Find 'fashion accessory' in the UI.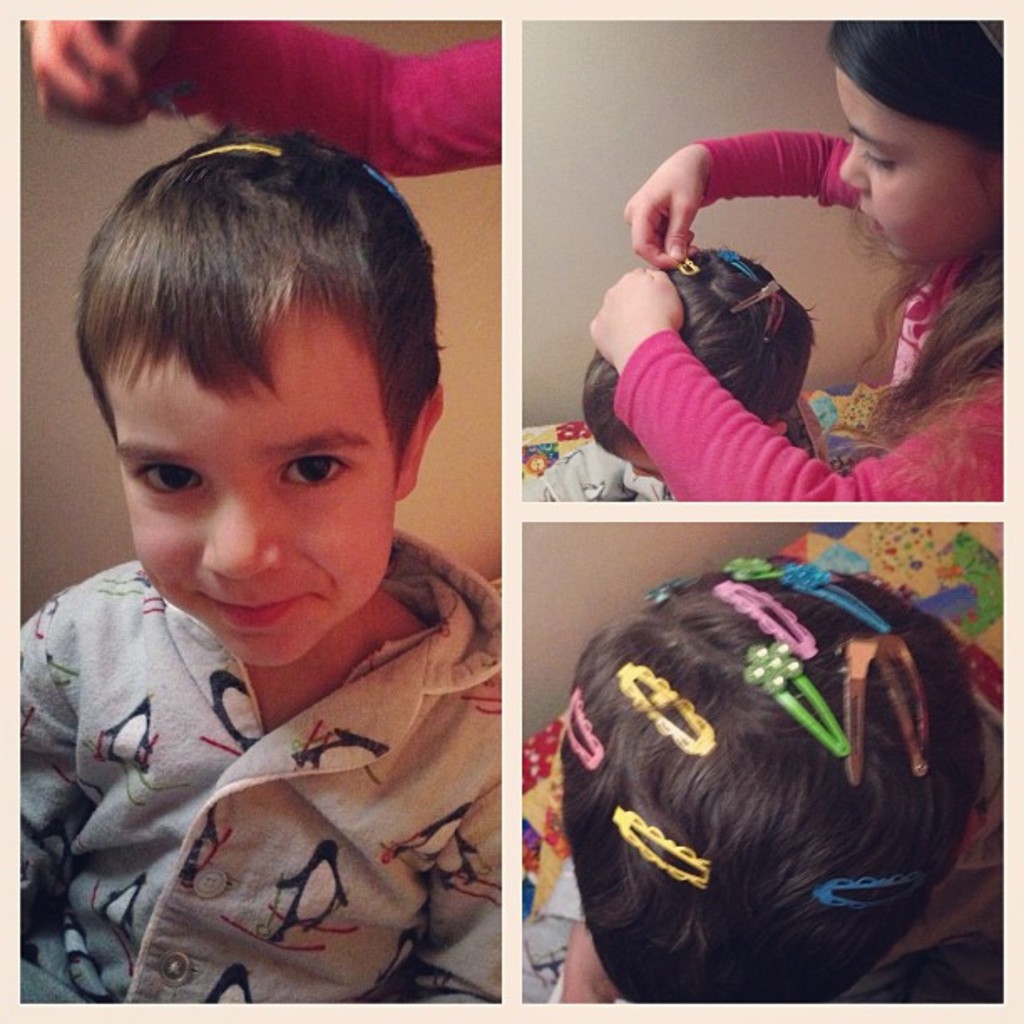
UI element at <region>733, 547, 790, 577</region>.
